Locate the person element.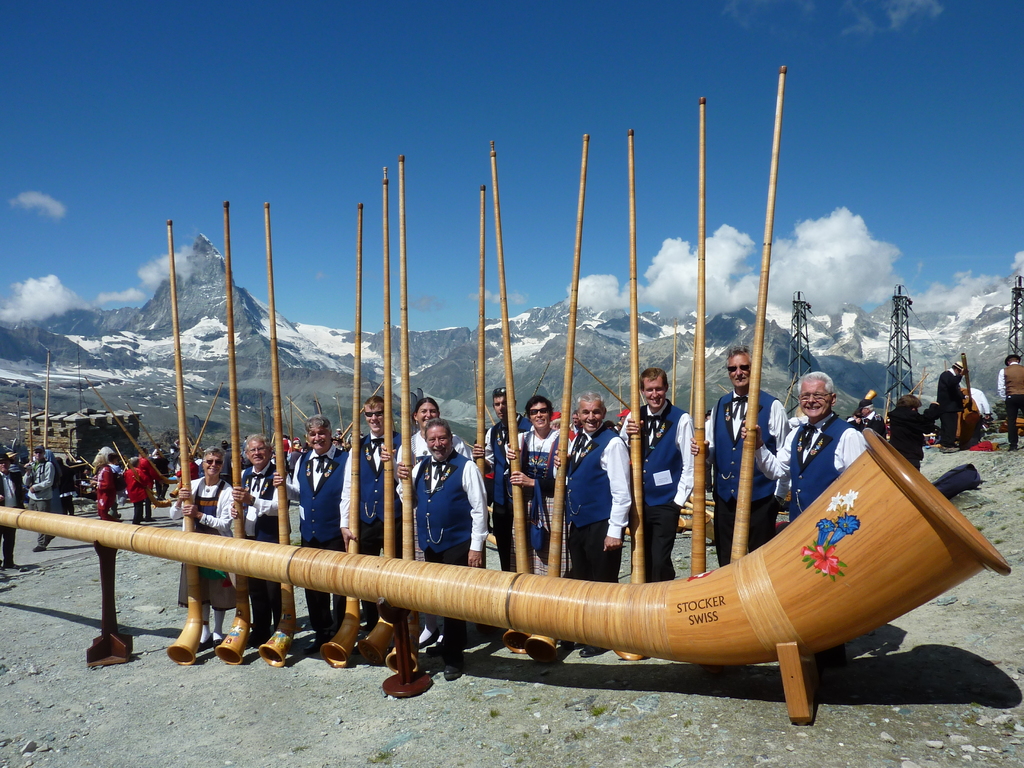
Element bbox: x1=956, y1=383, x2=990, y2=423.
